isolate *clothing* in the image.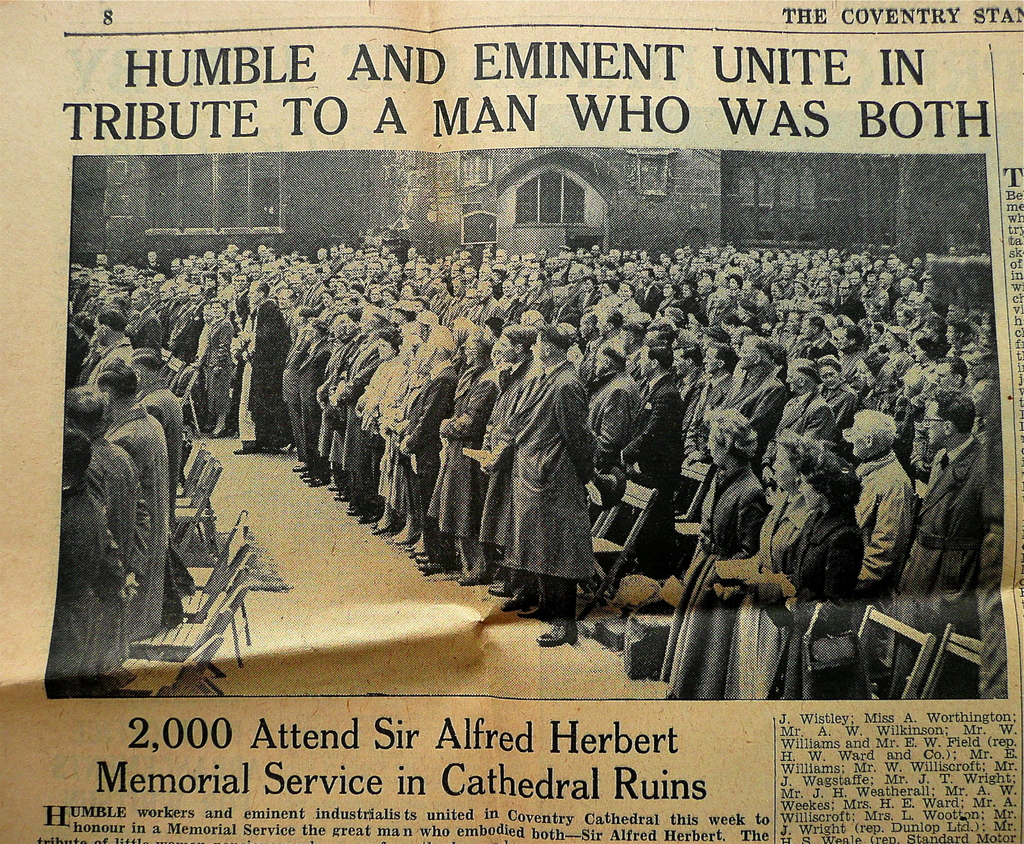
Isolated region: <box>146,380,179,521</box>.
